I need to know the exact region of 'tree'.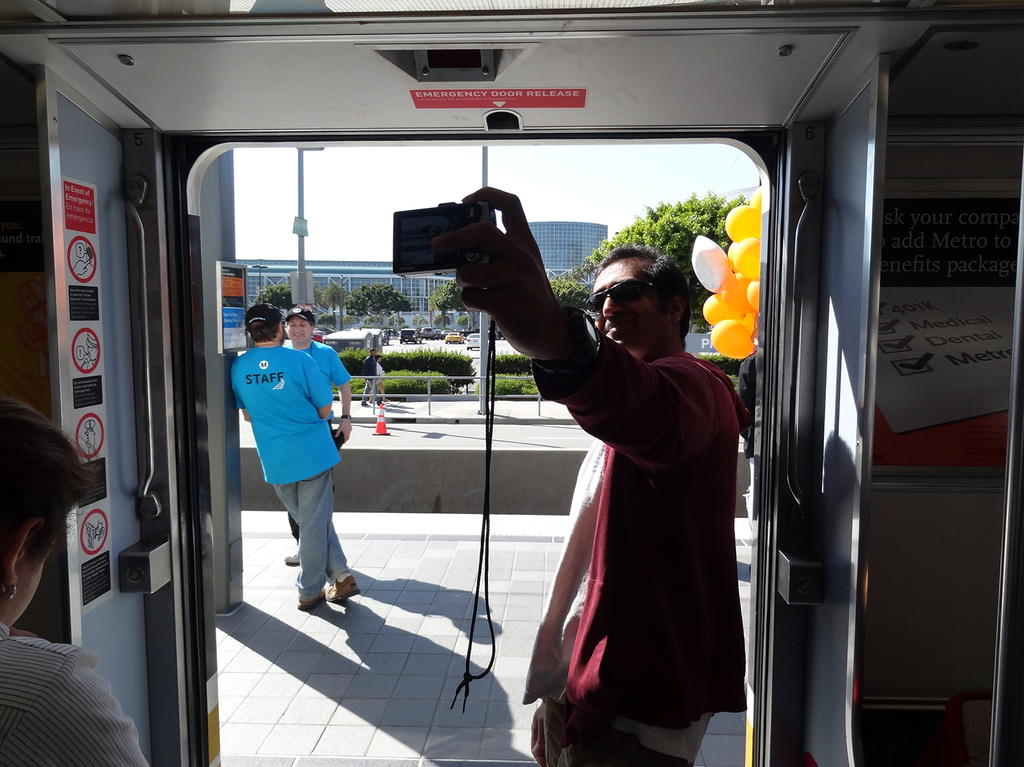
Region: (586, 196, 752, 334).
